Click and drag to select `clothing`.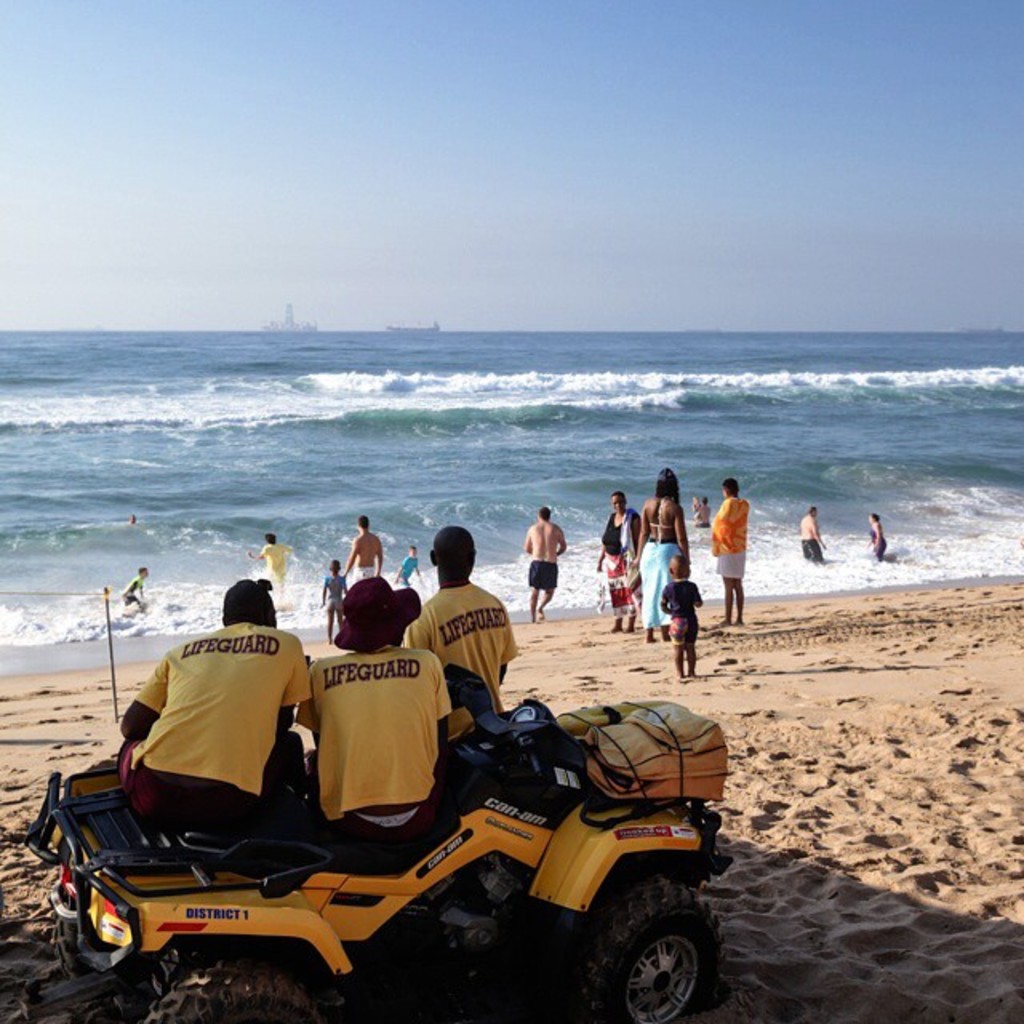
Selection: Rect(406, 590, 522, 725).
